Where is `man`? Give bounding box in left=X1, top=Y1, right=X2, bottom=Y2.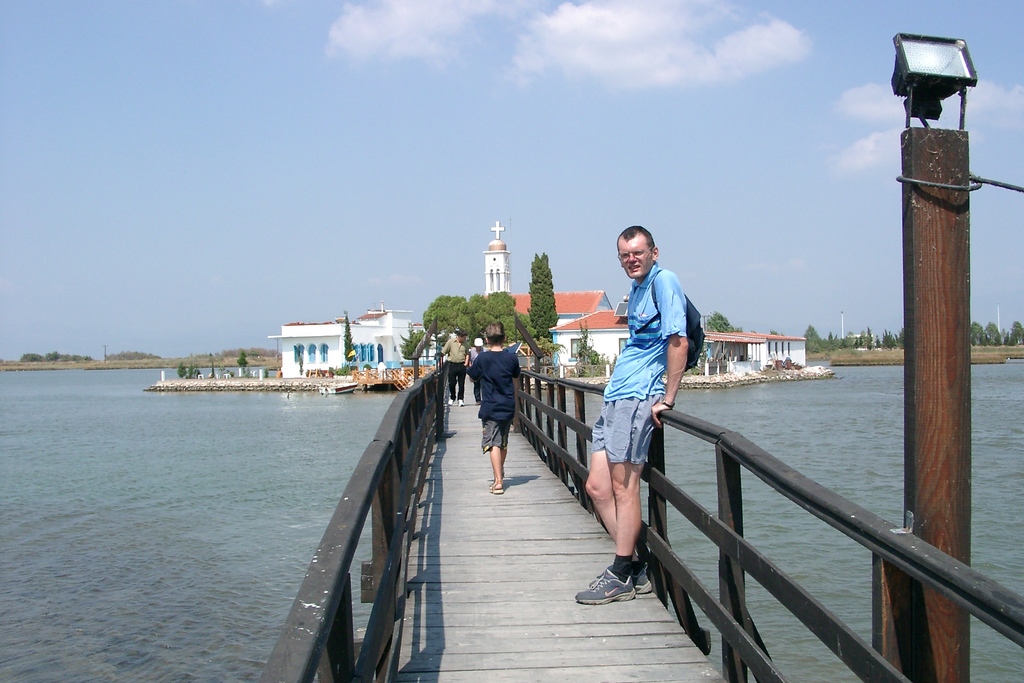
left=470, top=339, right=490, bottom=404.
